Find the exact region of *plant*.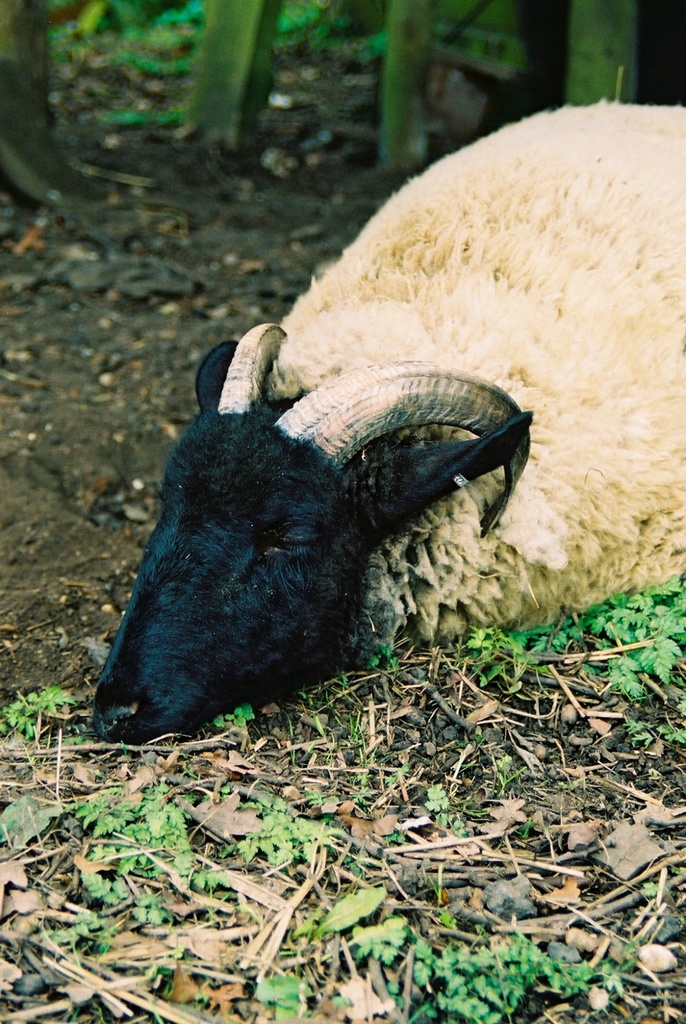
Exact region: bbox(206, 646, 435, 749).
